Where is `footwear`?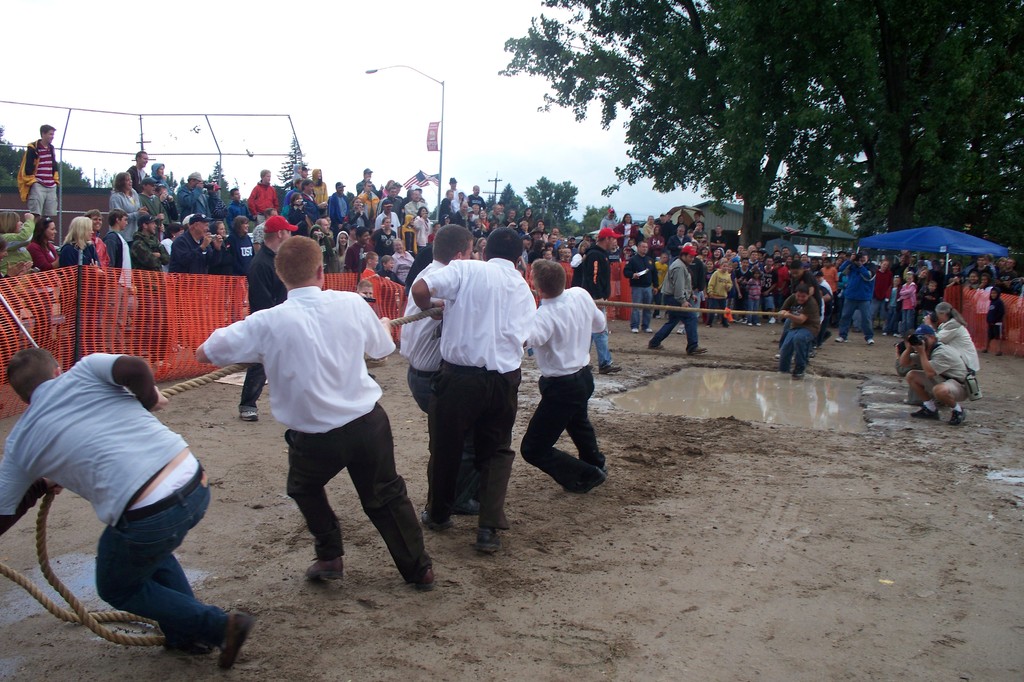
BBox(746, 322, 751, 327).
